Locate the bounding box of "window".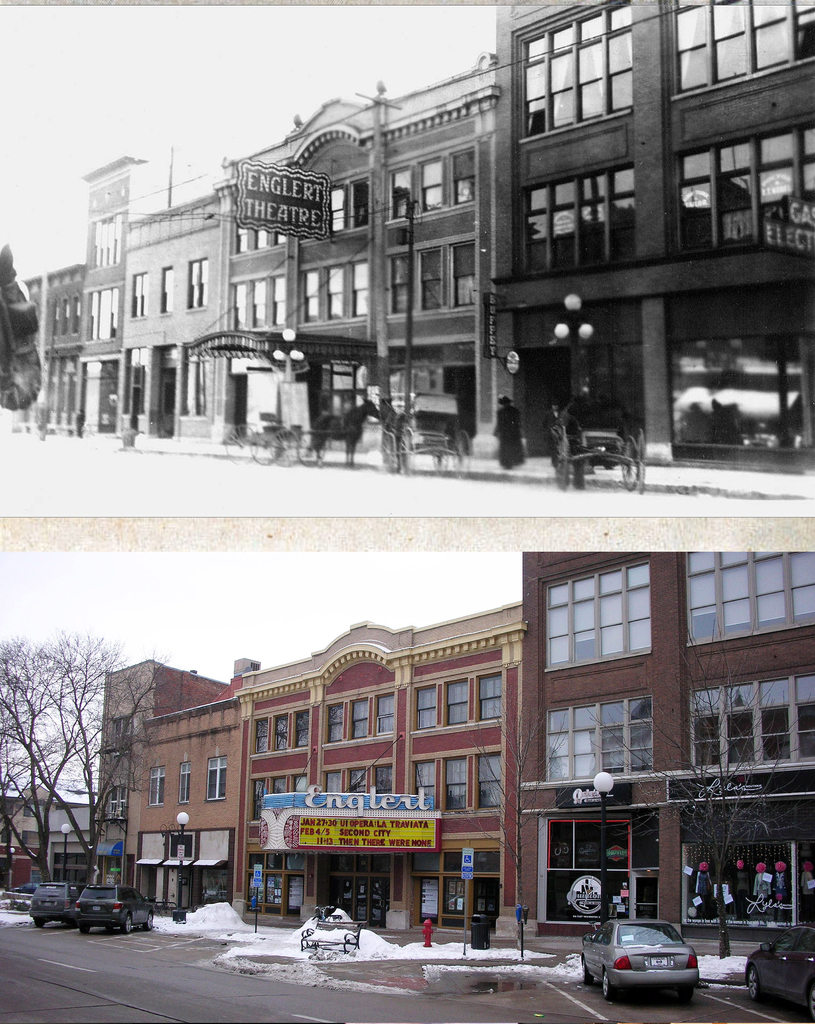
Bounding box: <region>270, 271, 286, 327</region>.
